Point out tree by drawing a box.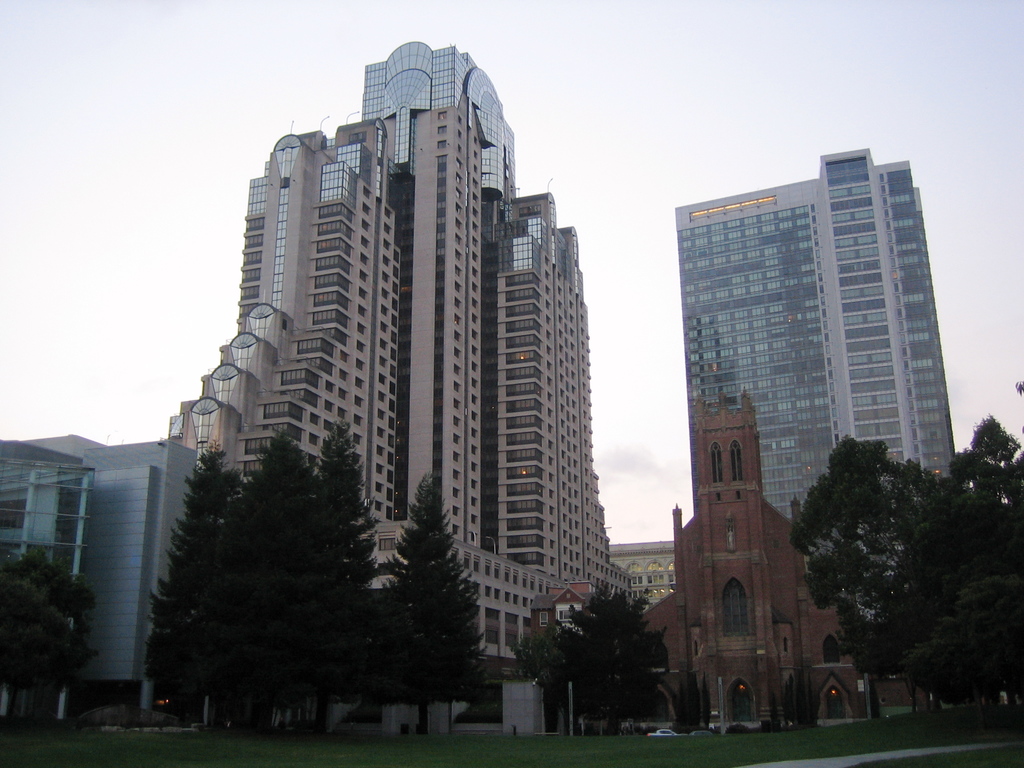
box=[554, 584, 666, 732].
